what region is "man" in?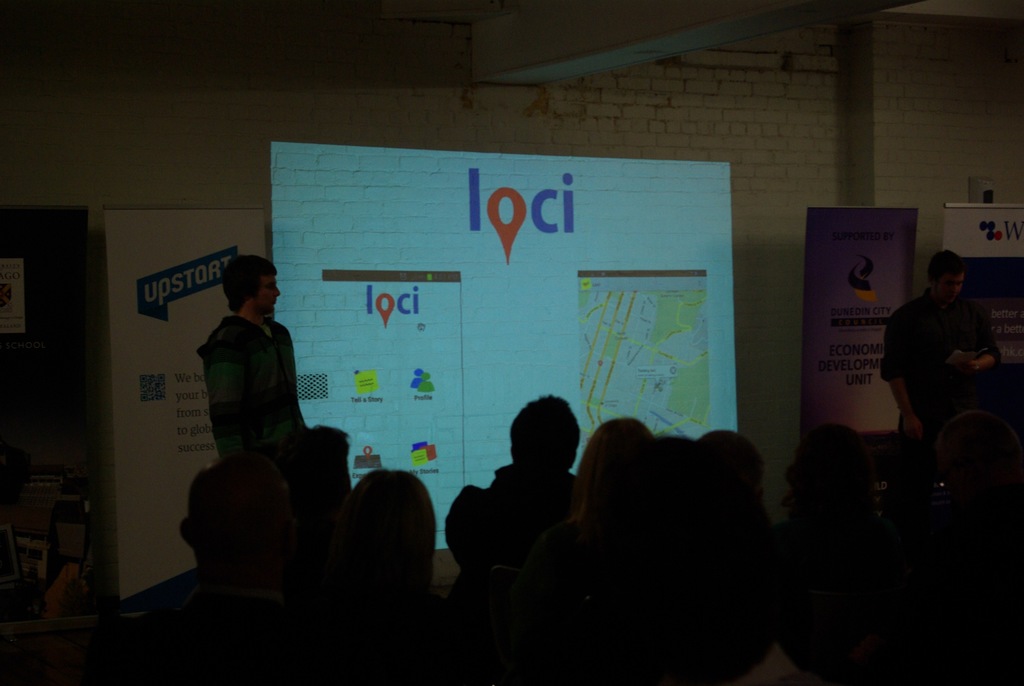
rect(194, 254, 310, 455).
